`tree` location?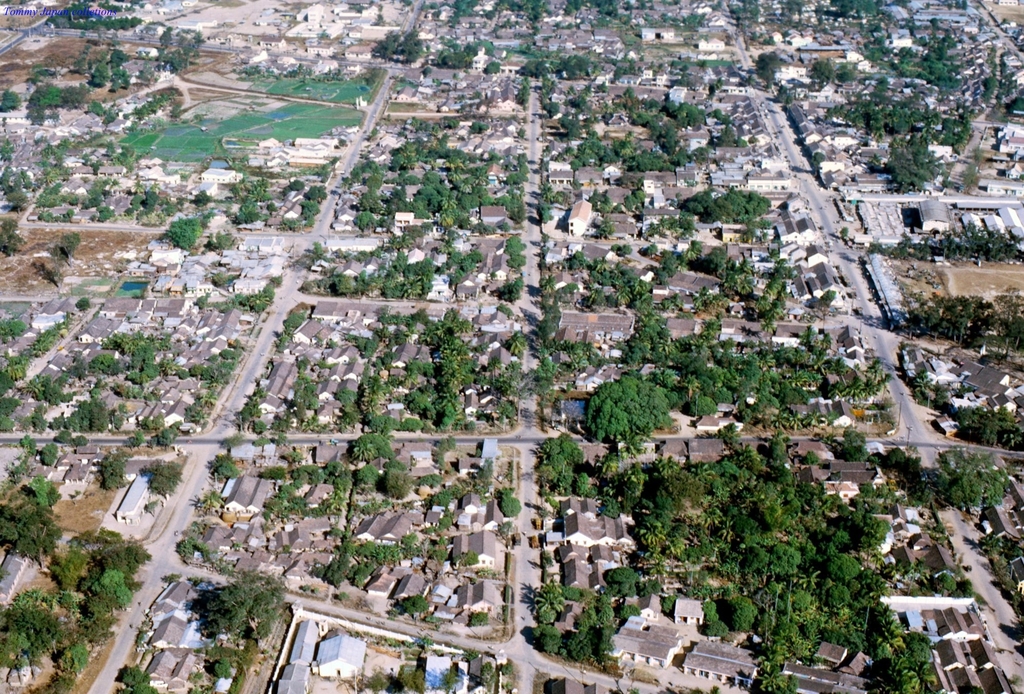
<bbox>197, 230, 239, 255</bbox>
